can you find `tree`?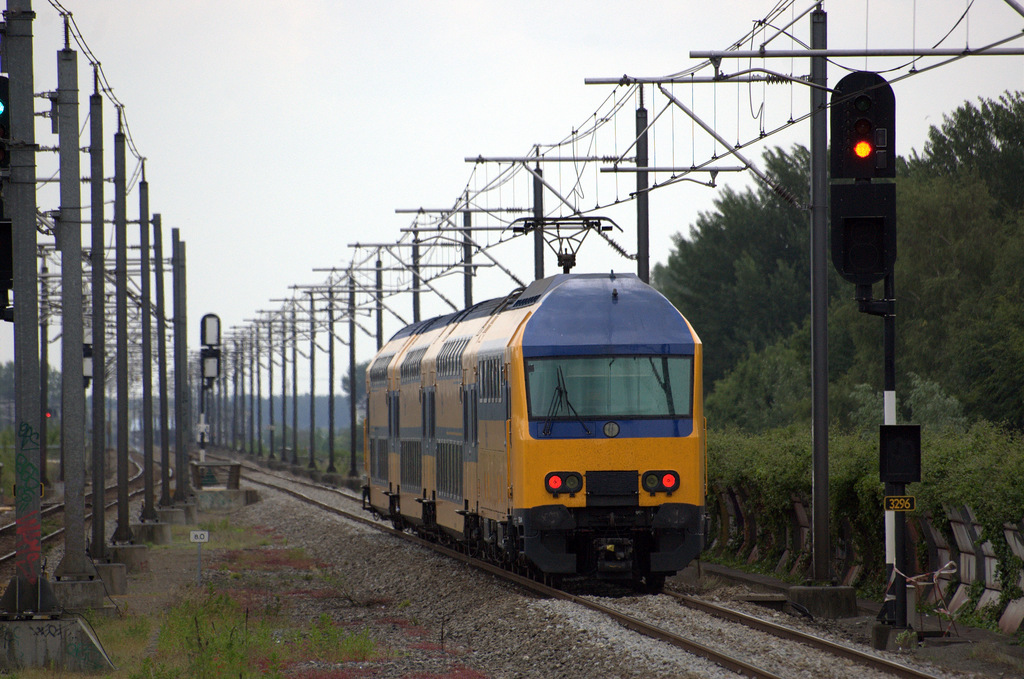
Yes, bounding box: <region>0, 351, 72, 412</region>.
